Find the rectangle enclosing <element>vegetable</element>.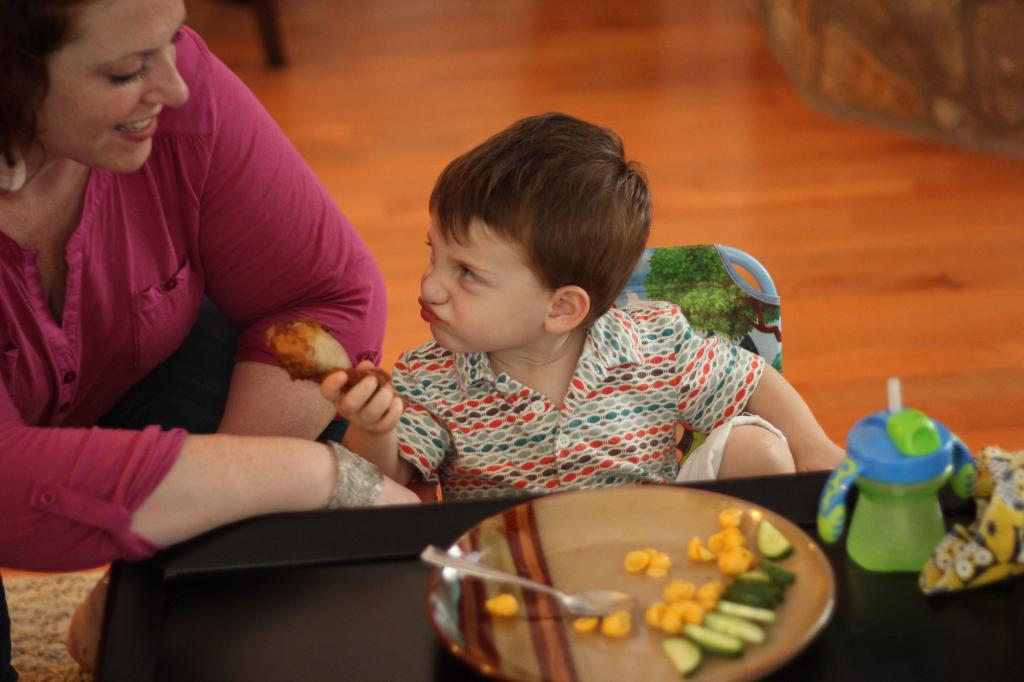
[757, 518, 801, 566].
